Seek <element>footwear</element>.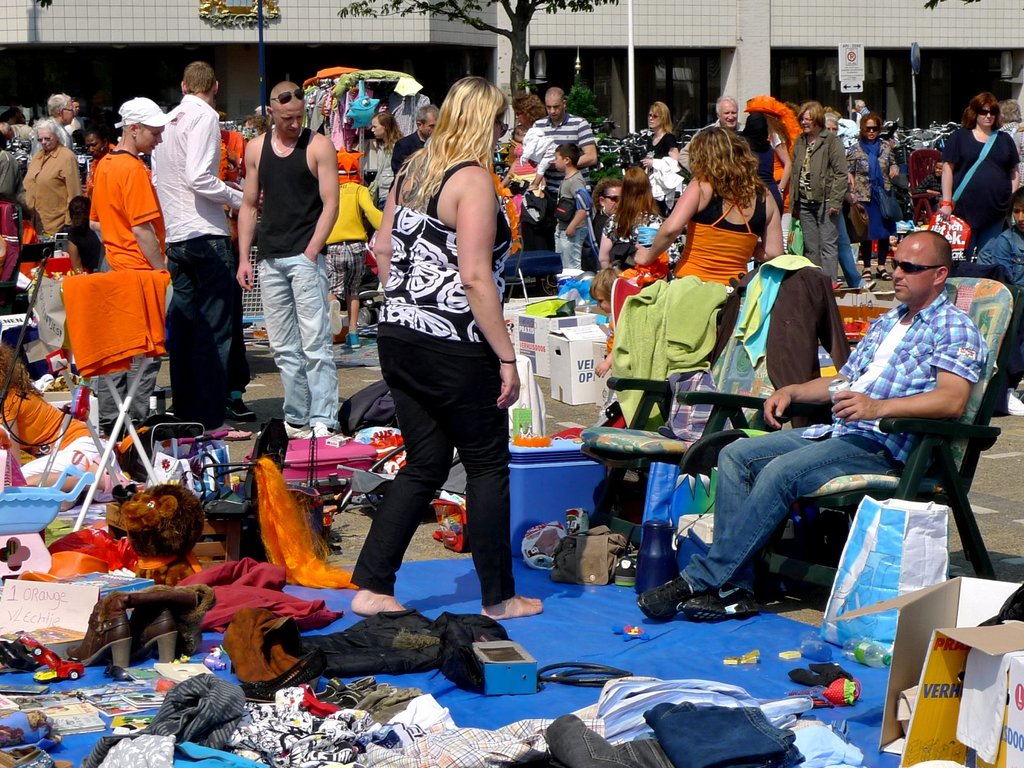
{"x1": 678, "y1": 584, "x2": 764, "y2": 620}.
